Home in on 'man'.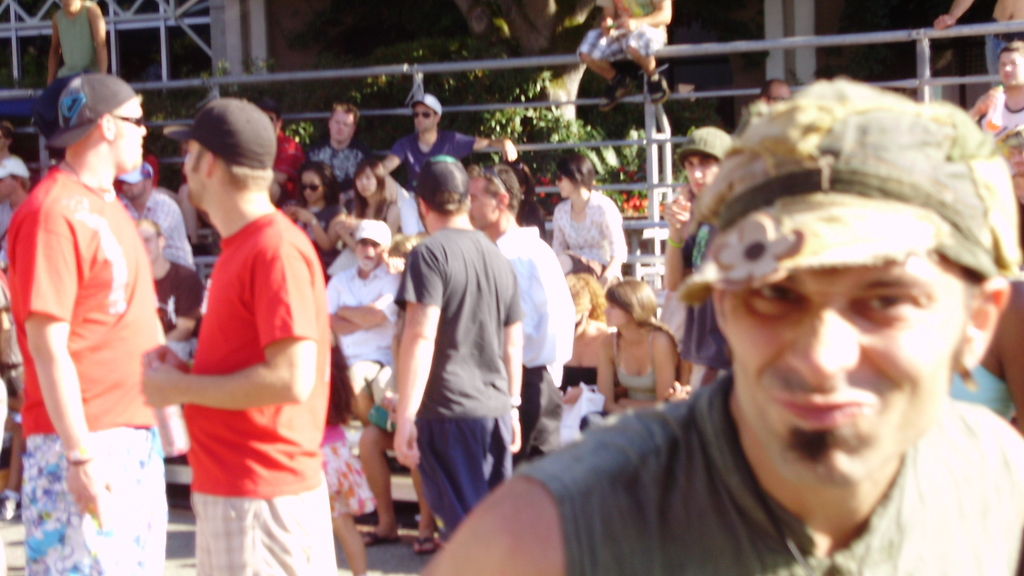
Homed in at l=2, t=68, r=176, b=575.
